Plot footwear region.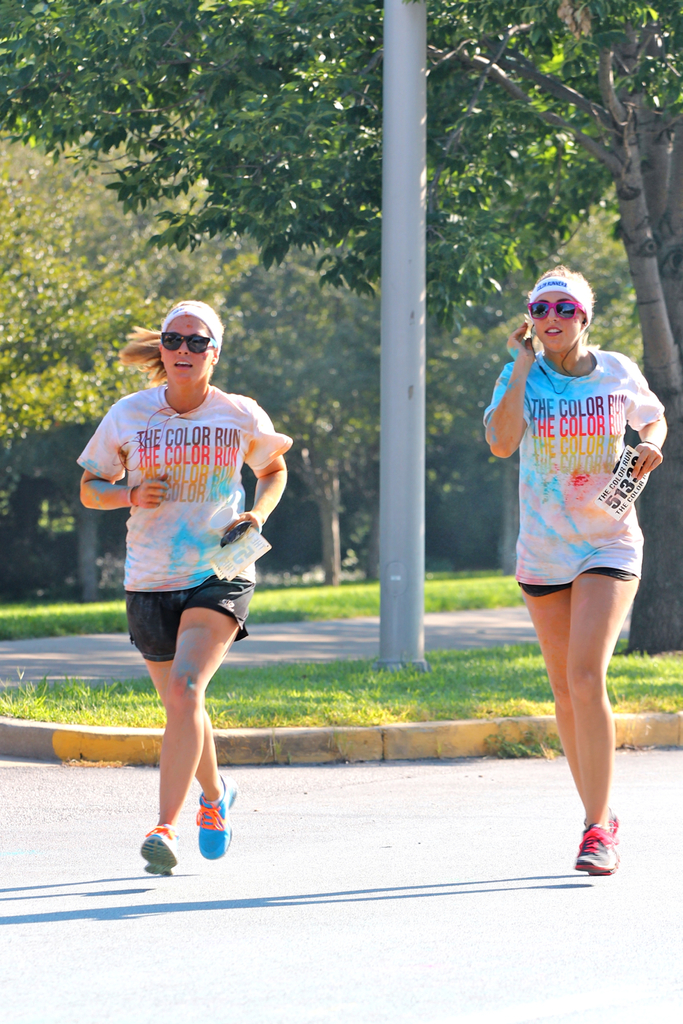
Plotted at 142:822:177:879.
